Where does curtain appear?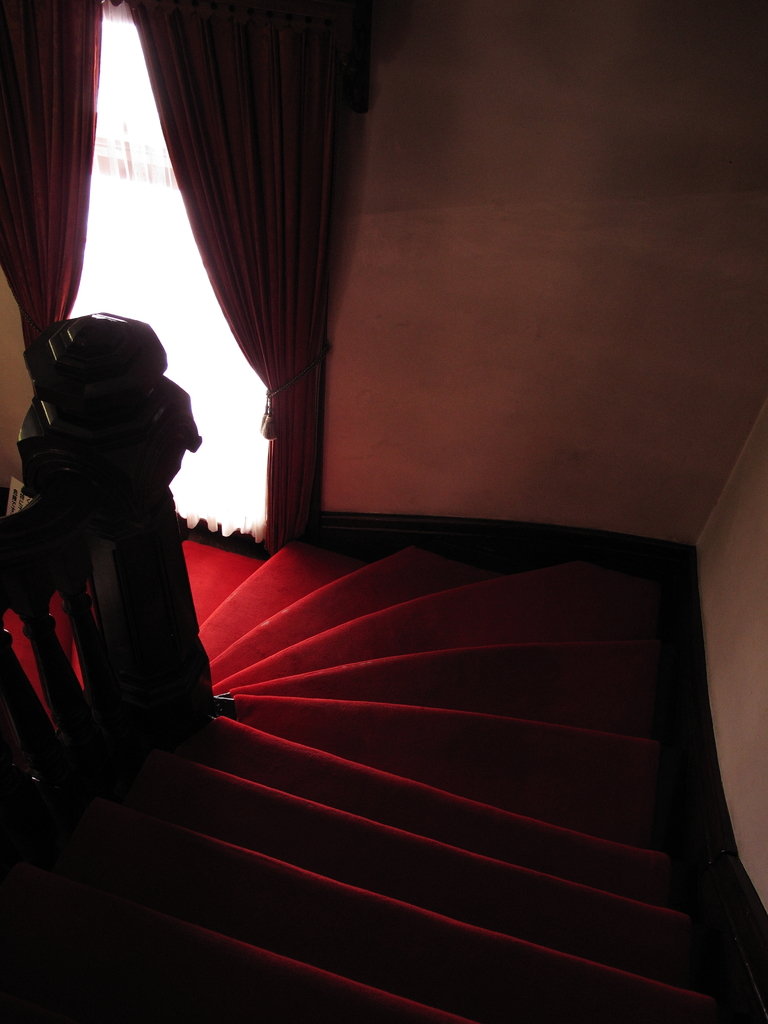
Appears at bbox=(120, 0, 381, 548).
